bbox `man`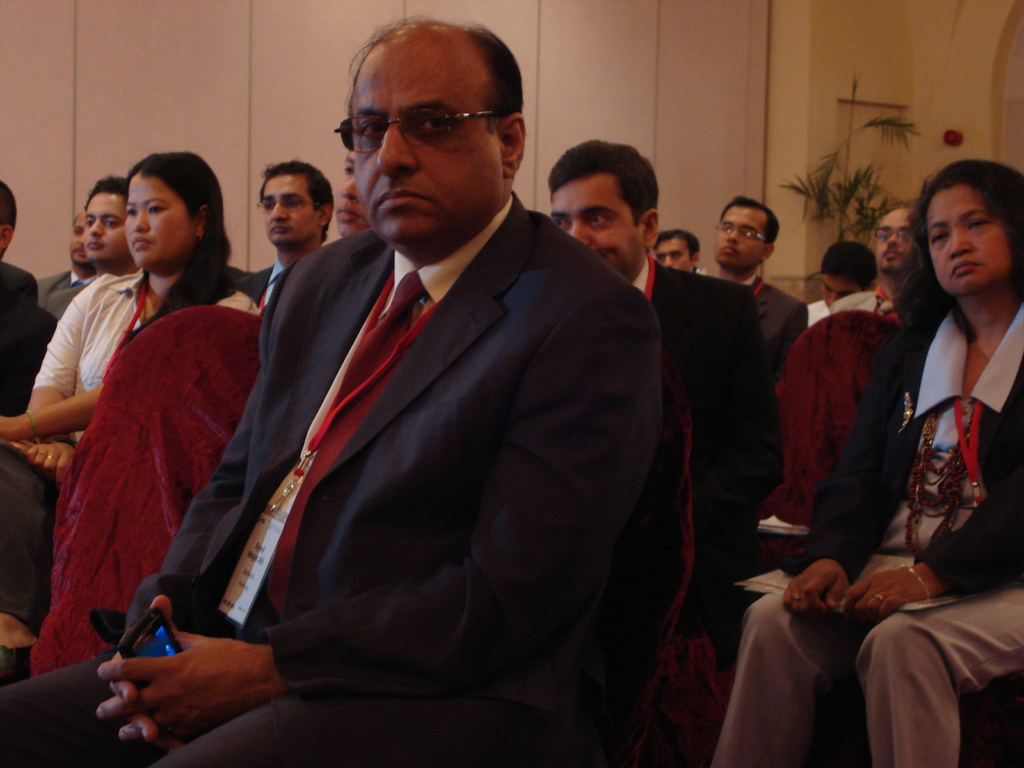
[33, 216, 91, 300]
